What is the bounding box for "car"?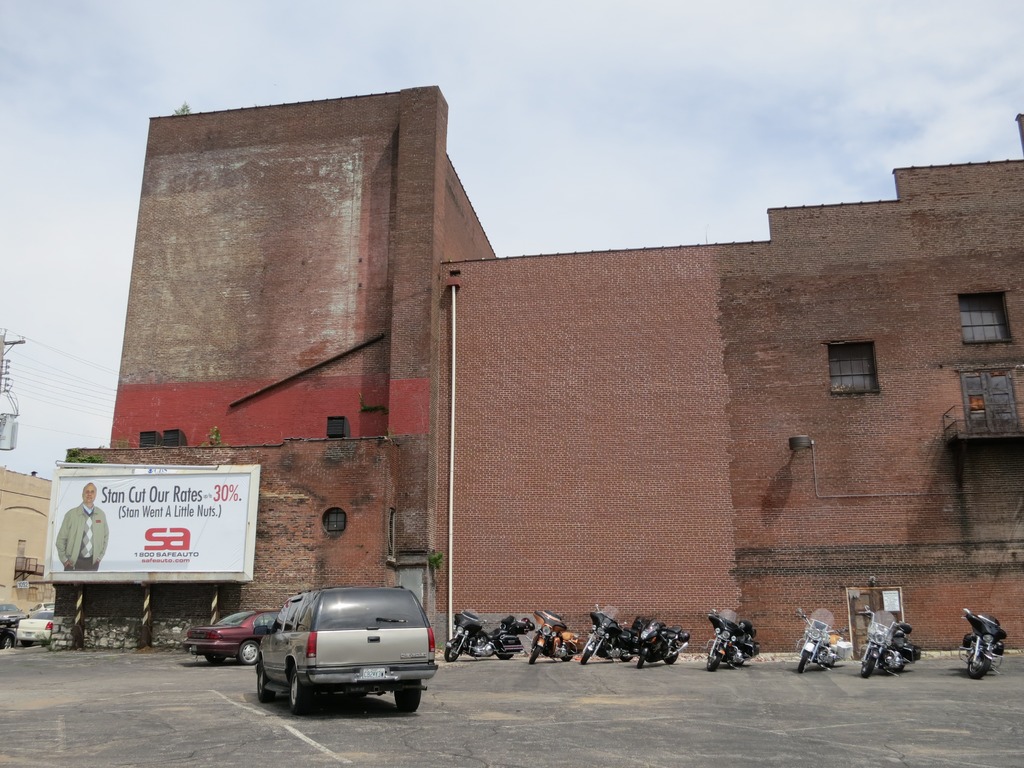
[31,603,54,611].
